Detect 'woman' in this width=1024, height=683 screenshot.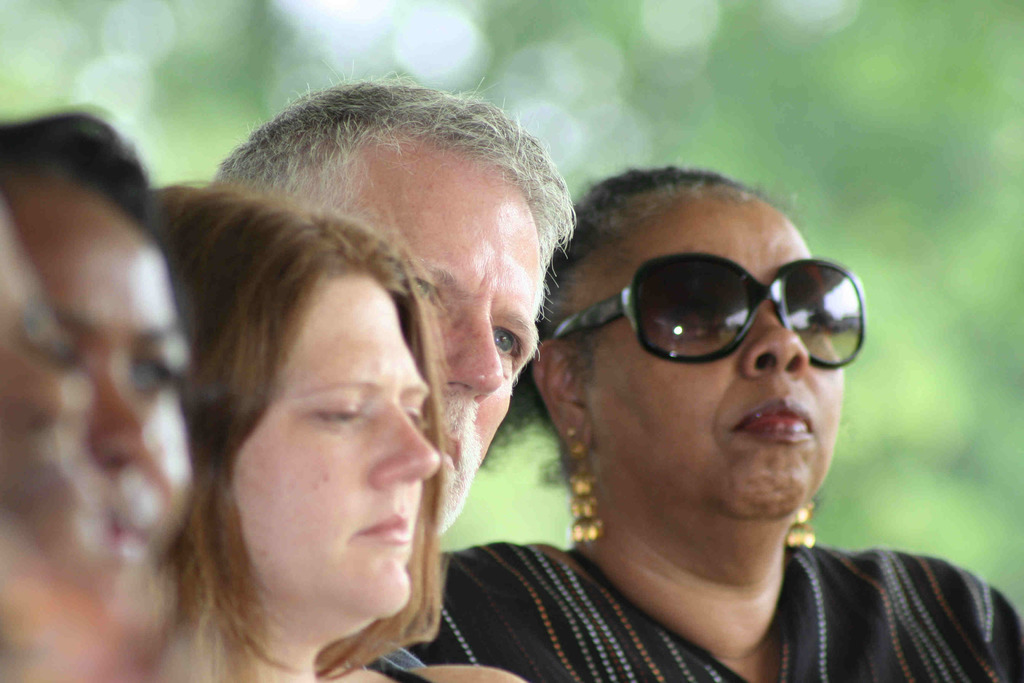
Detection: bbox=[144, 178, 523, 682].
